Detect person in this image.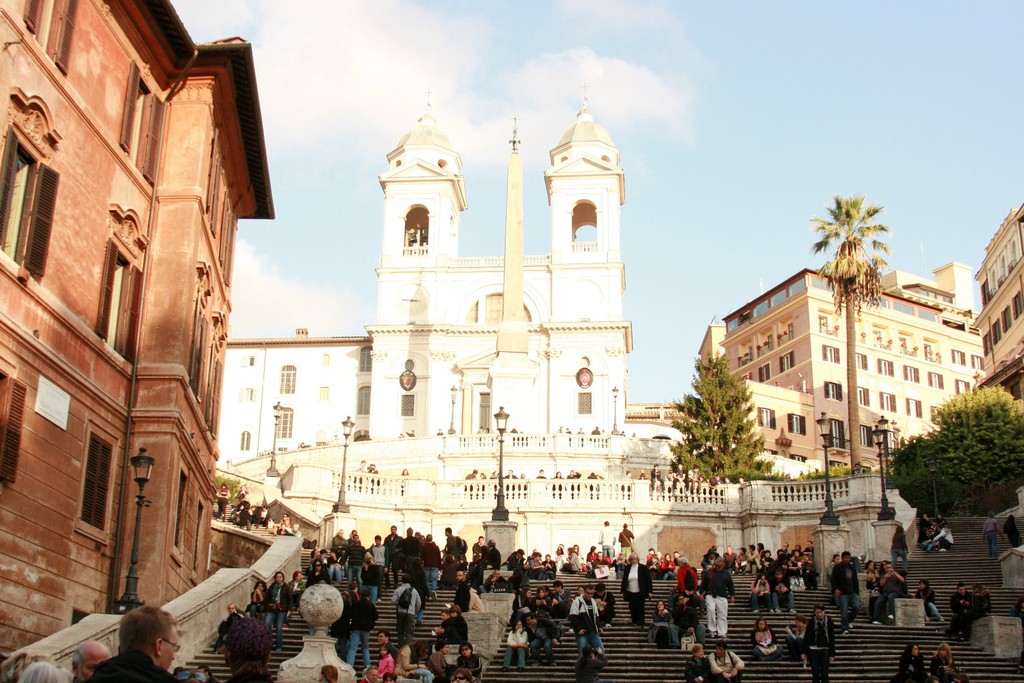
Detection: box(1004, 506, 1023, 544).
